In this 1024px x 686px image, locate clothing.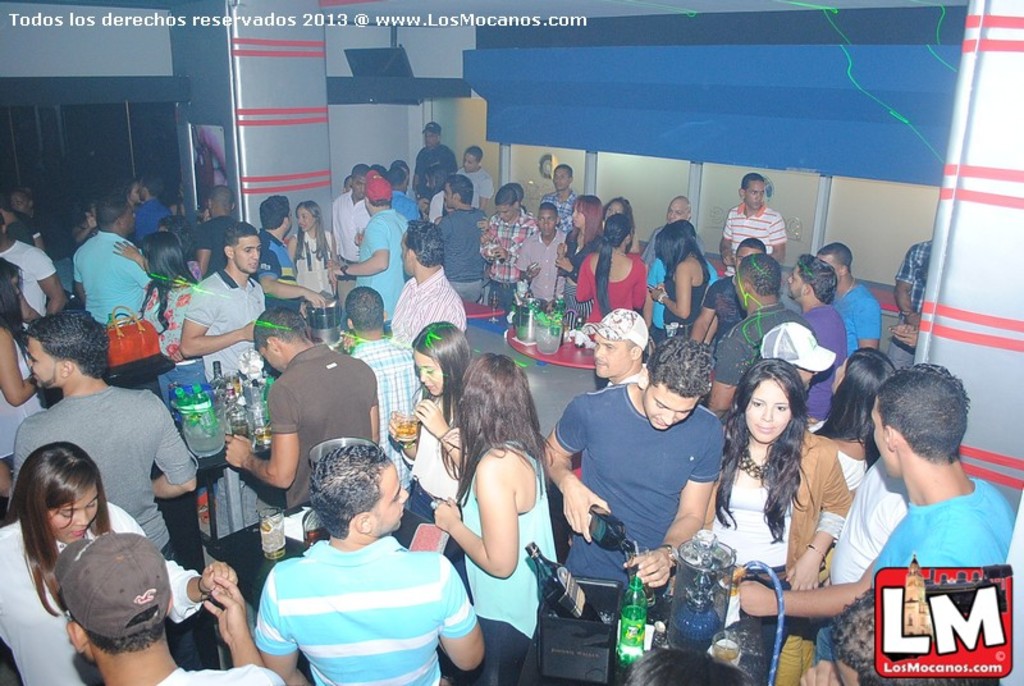
Bounding box: <region>512, 225, 571, 310</region>.
